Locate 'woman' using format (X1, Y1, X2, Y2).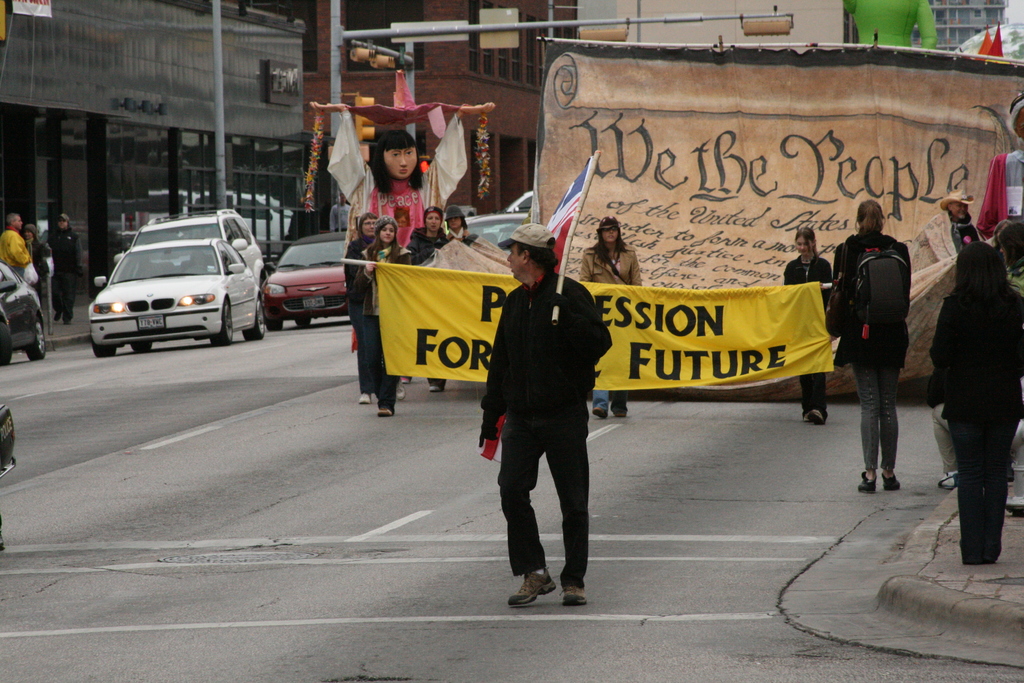
(405, 203, 446, 270).
